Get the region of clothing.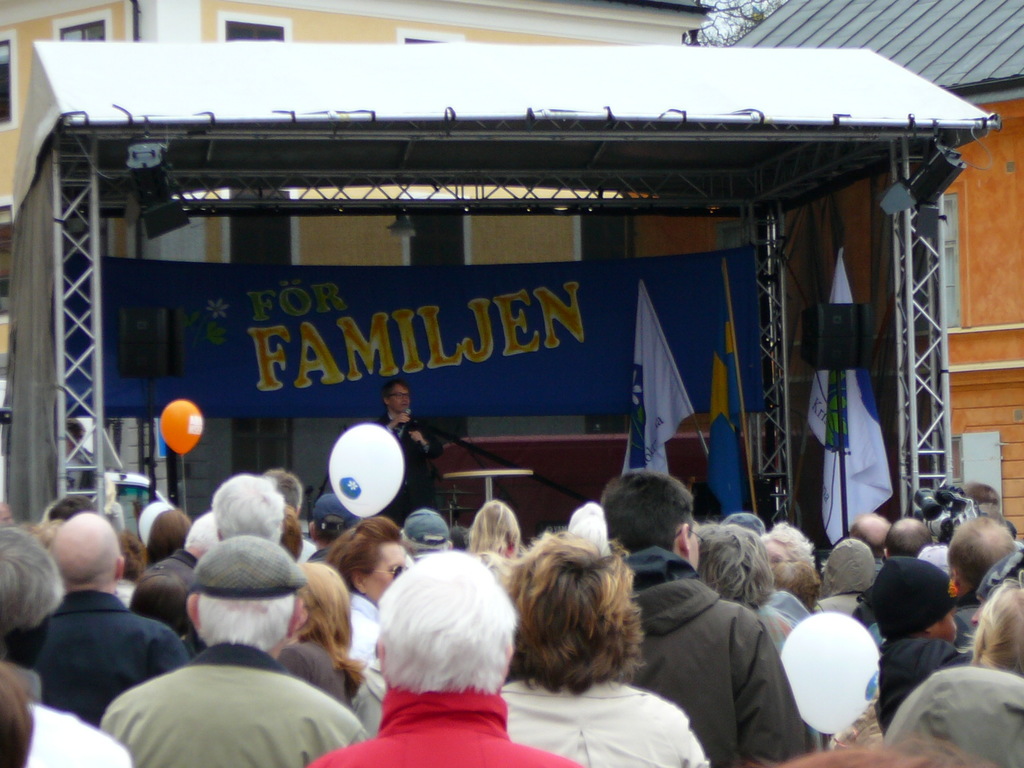
348/589/390/683.
